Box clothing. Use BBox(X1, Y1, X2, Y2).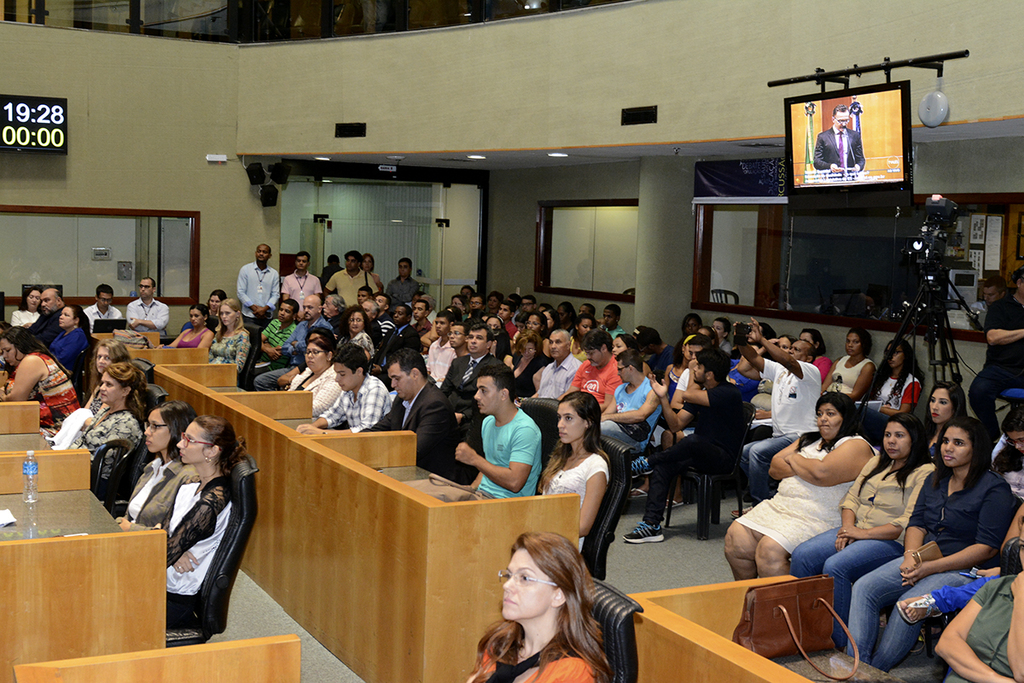
BBox(62, 403, 146, 477).
